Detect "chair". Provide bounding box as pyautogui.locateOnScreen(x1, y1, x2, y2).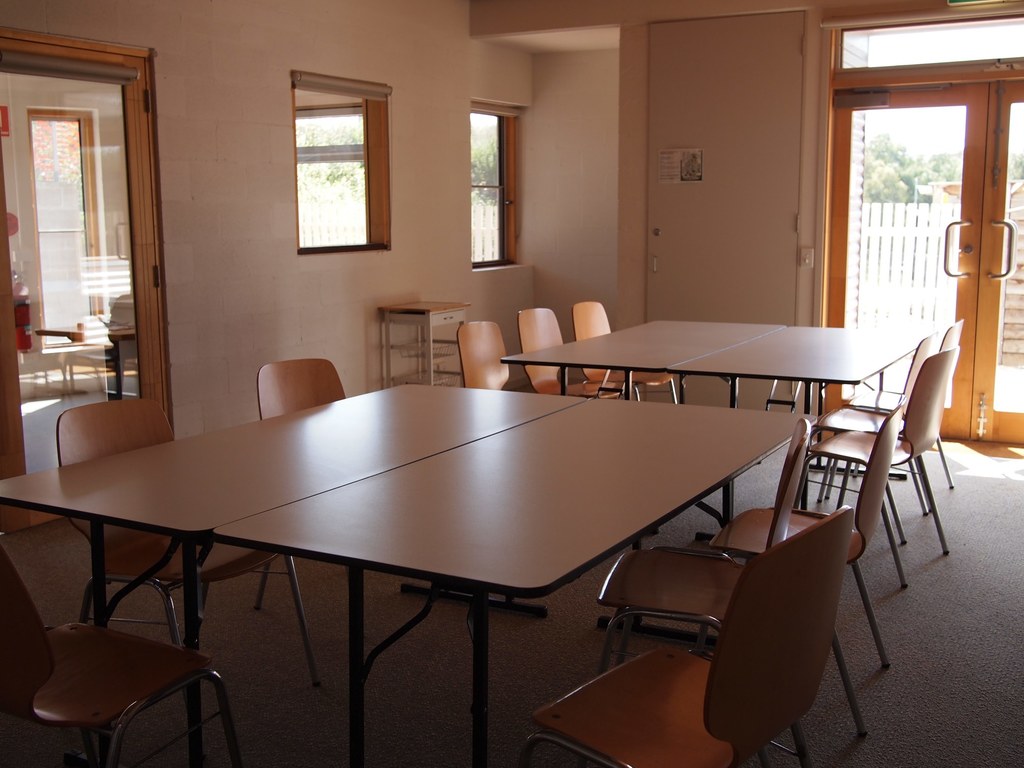
pyautogui.locateOnScreen(879, 321, 964, 491).
